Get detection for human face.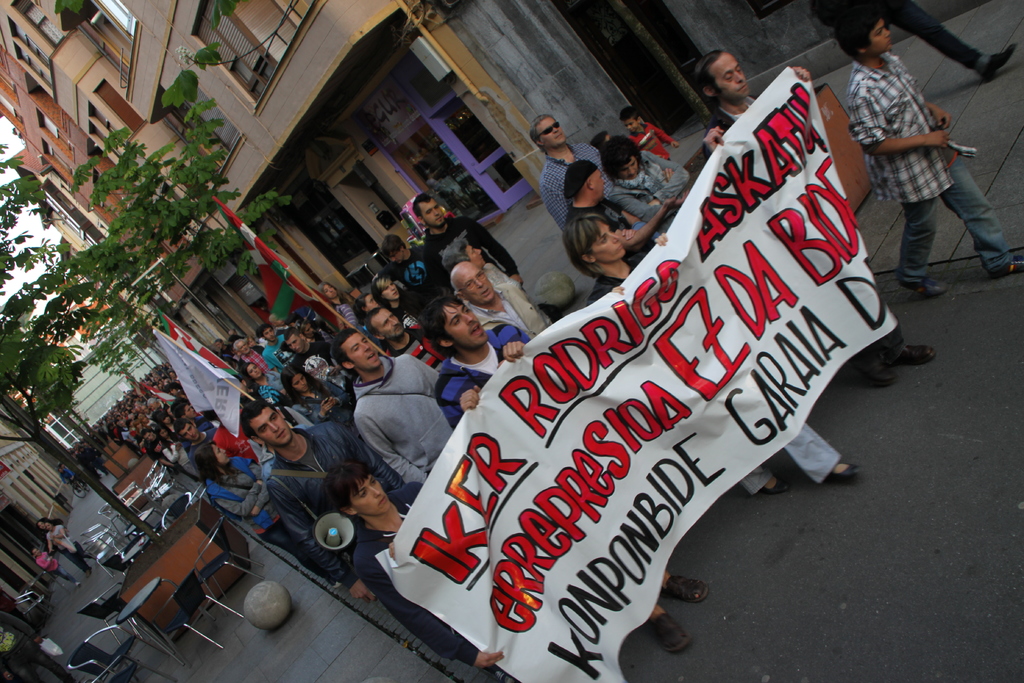
Detection: (left=390, top=251, right=404, bottom=266).
